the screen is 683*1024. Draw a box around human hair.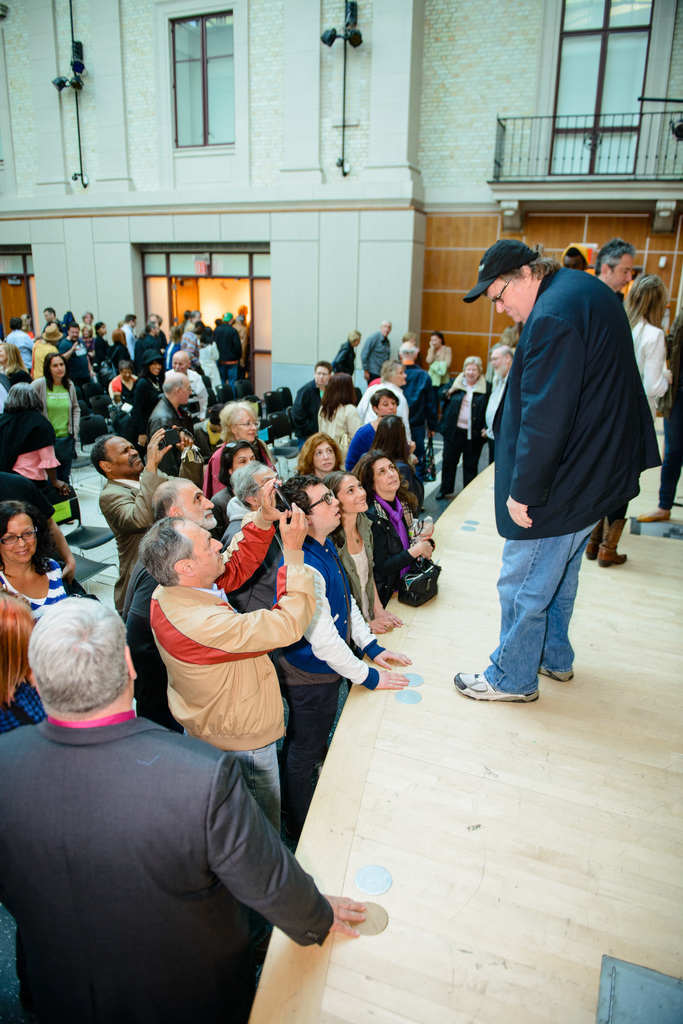
box(277, 474, 322, 518).
